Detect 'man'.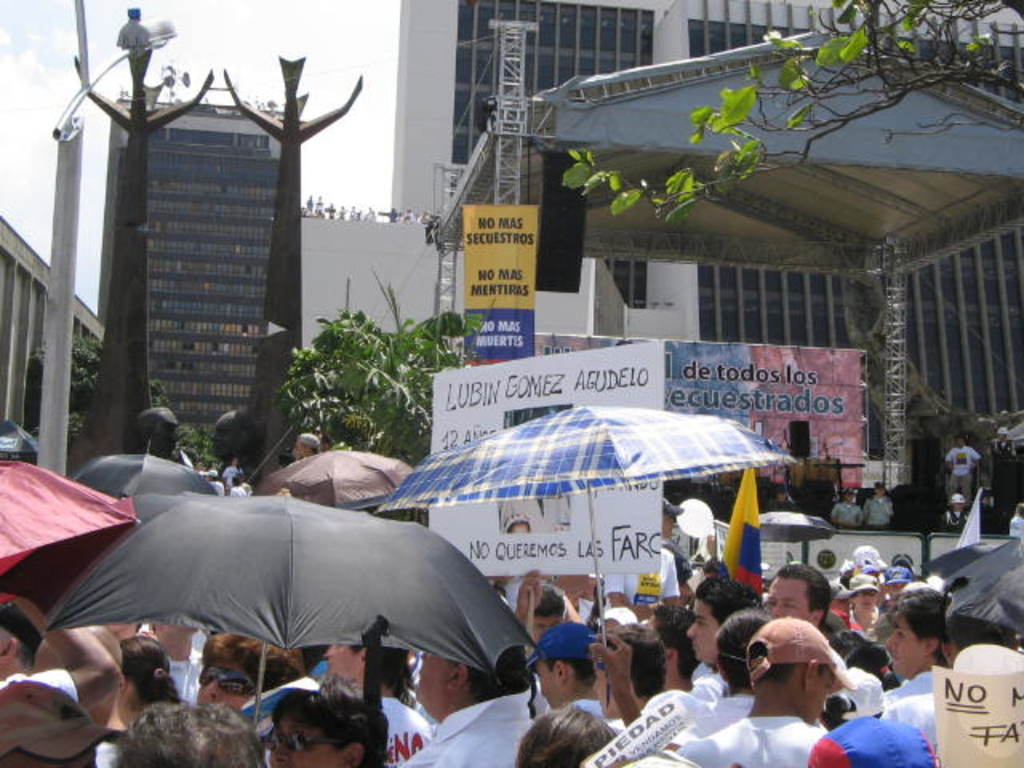
Detected at bbox=[944, 432, 979, 494].
